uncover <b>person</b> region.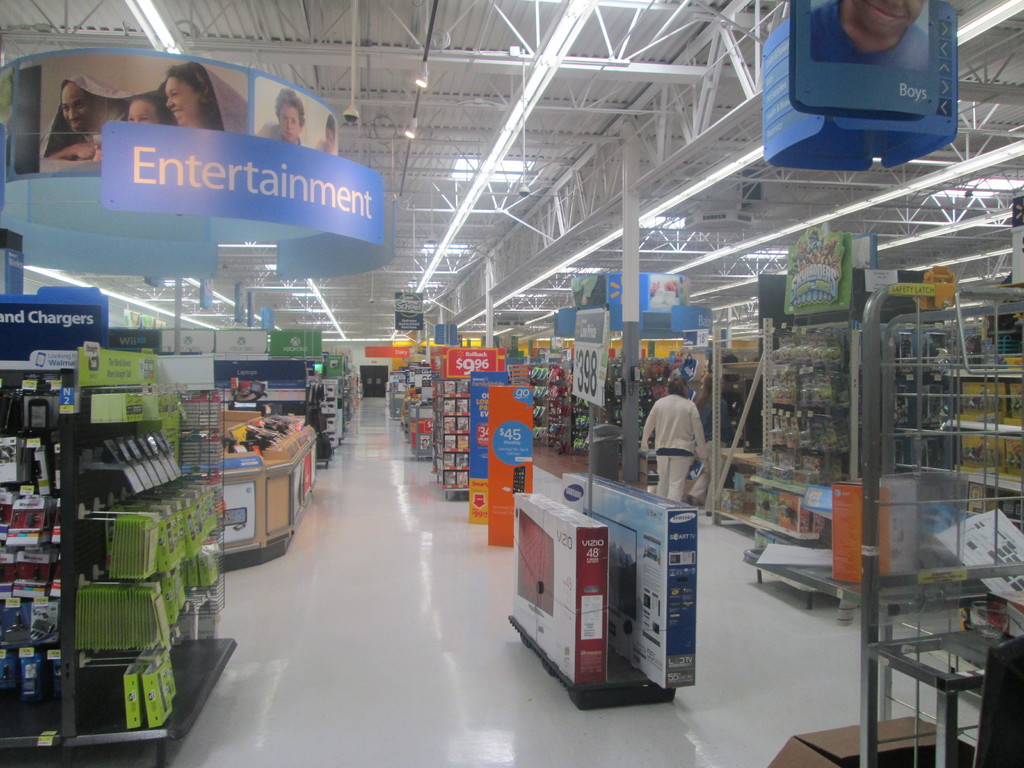
Uncovered: (127,93,167,126).
